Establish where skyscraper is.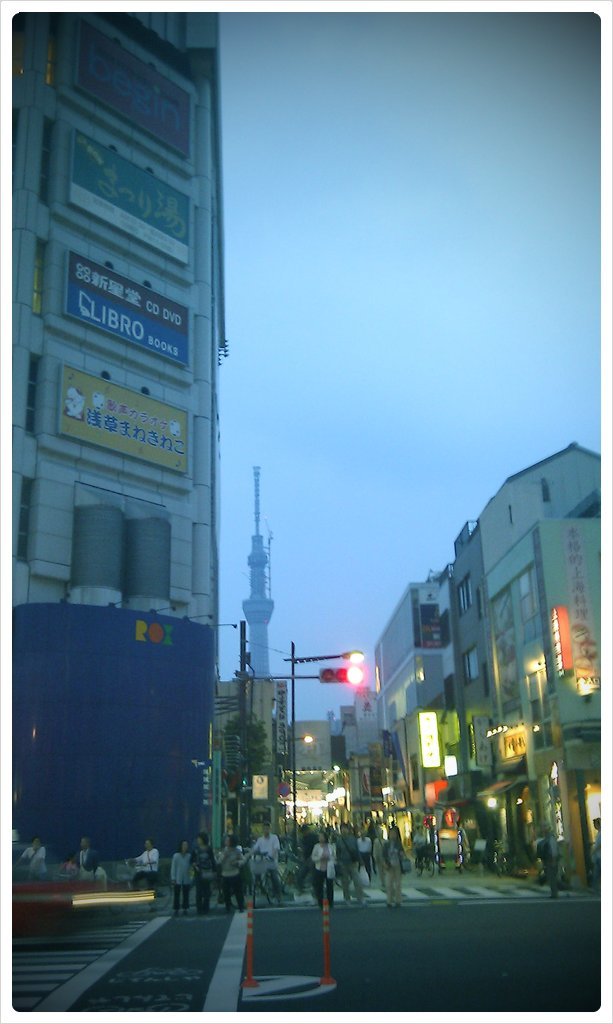
Established at box=[4, 0, 249, 948].
